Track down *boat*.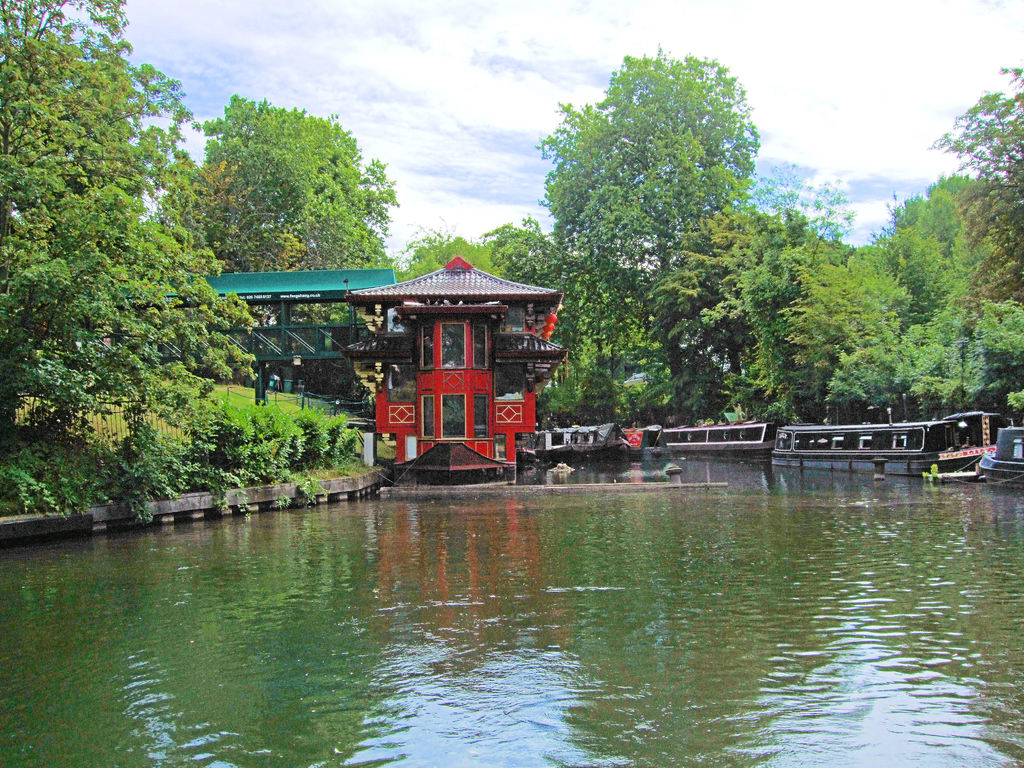
Tracked to [left=531, top=413, right=774, bottom=454].
